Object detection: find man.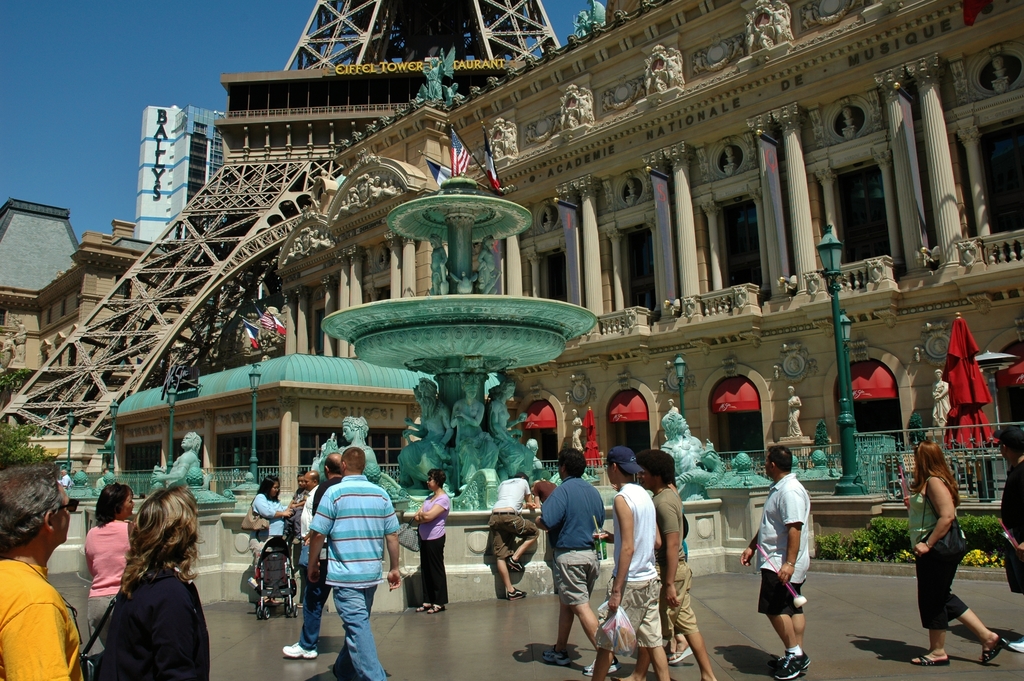
<bbox>59, 469, 72, 489</bbox>.
